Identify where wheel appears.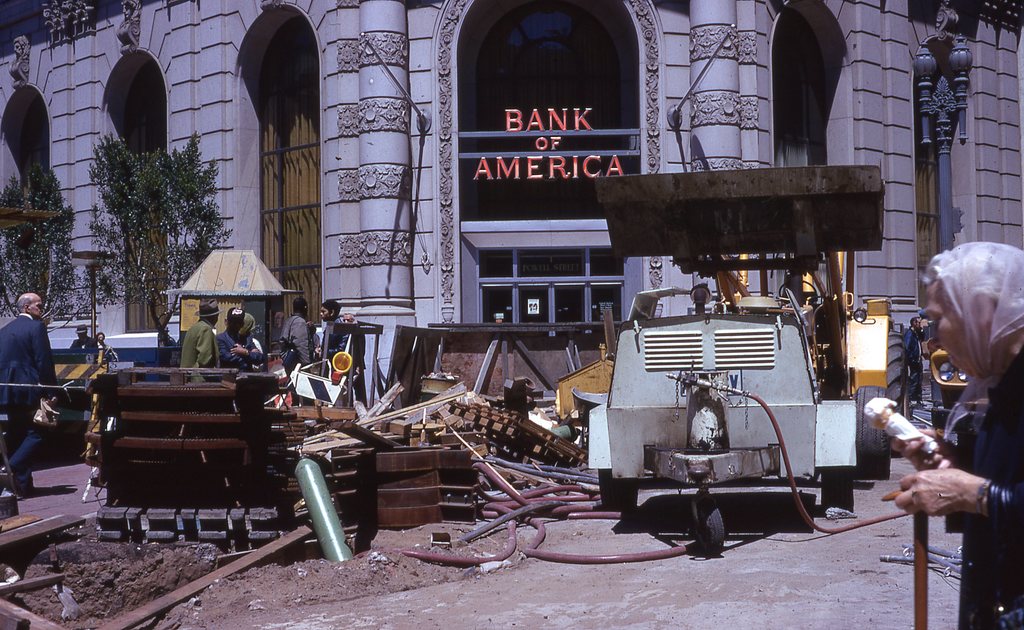
Appears at (left=822, top=465, right=852, bottom=509).
